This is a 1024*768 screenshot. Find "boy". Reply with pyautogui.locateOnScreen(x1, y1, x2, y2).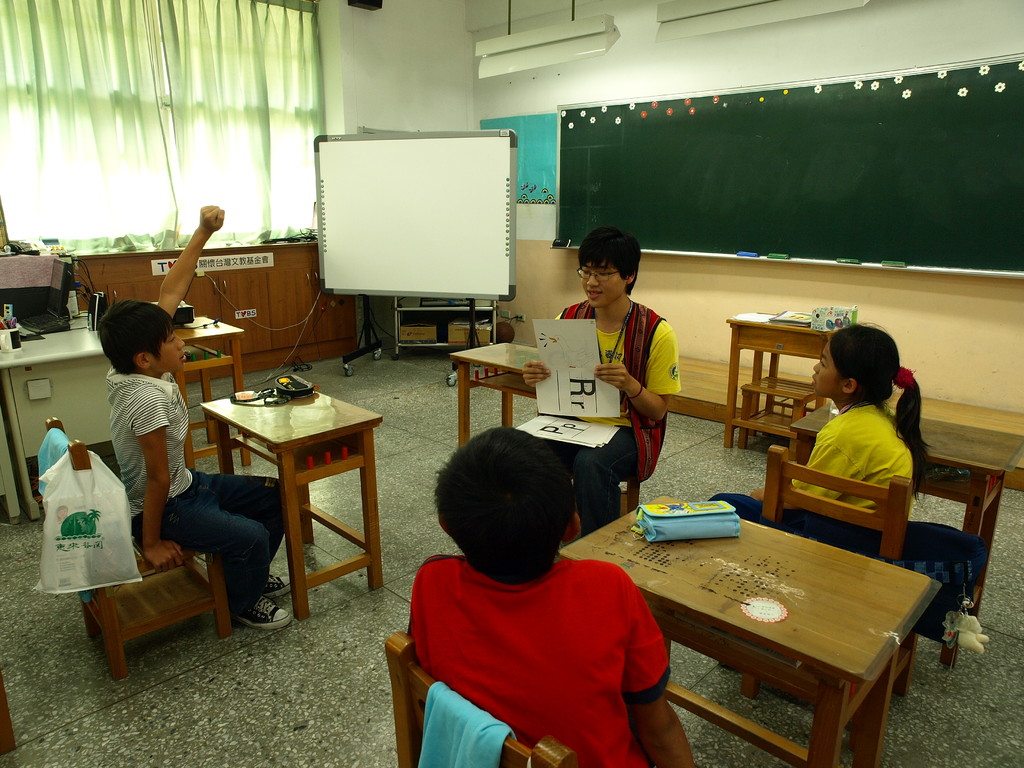
pyautogui.locateOnScreen(371, 429, 688, 760).
